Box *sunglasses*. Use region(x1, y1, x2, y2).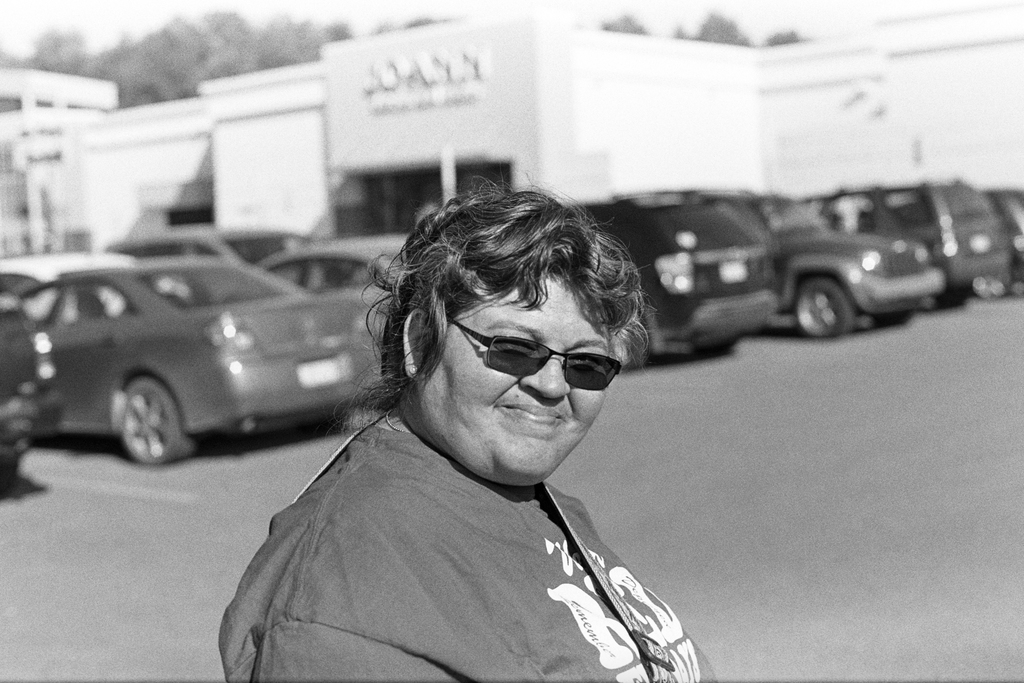
region(449, 316, 623, 390).
